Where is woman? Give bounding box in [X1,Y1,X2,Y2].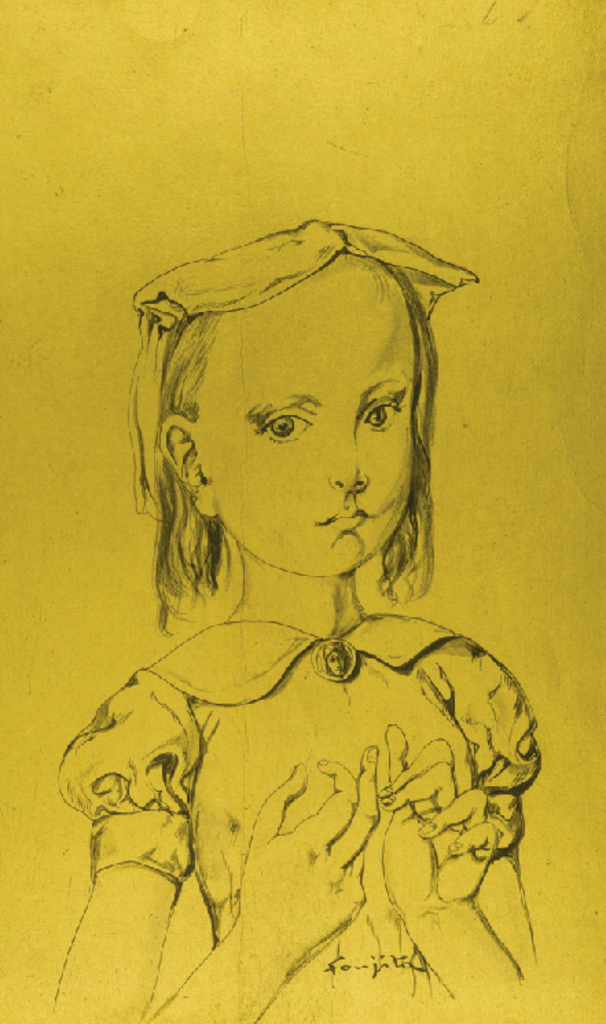
[49,175,557,946].
